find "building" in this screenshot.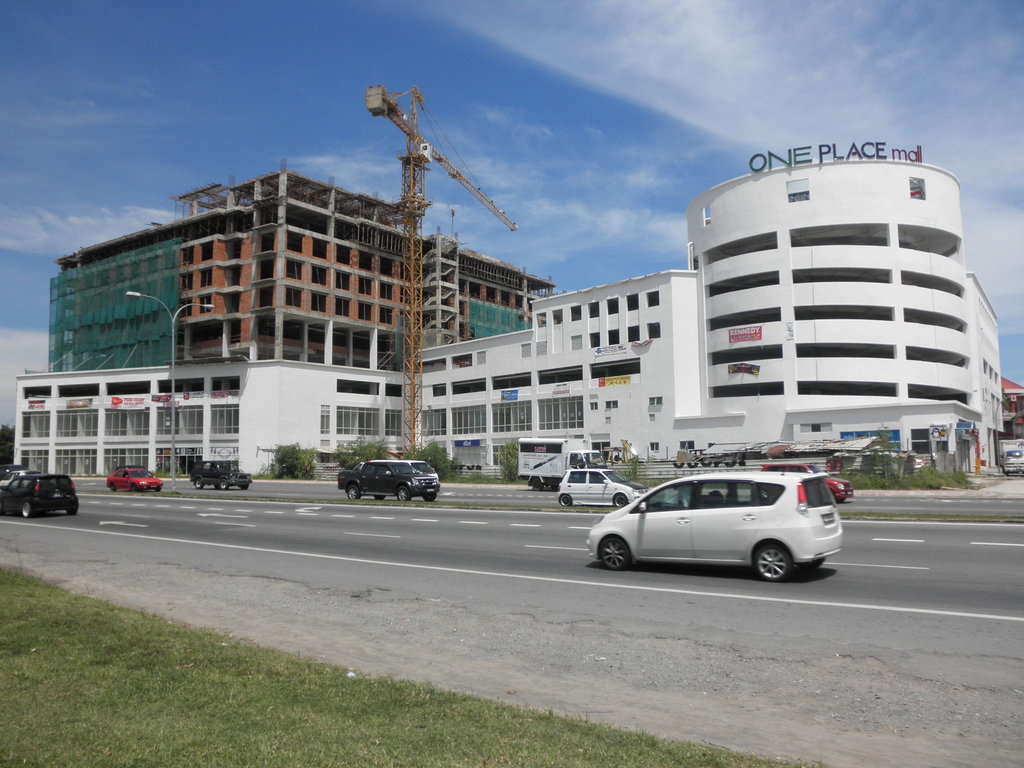
The bounding box for "building" is pyautogui.locateOnScreen(49, 152, 560, 379).
